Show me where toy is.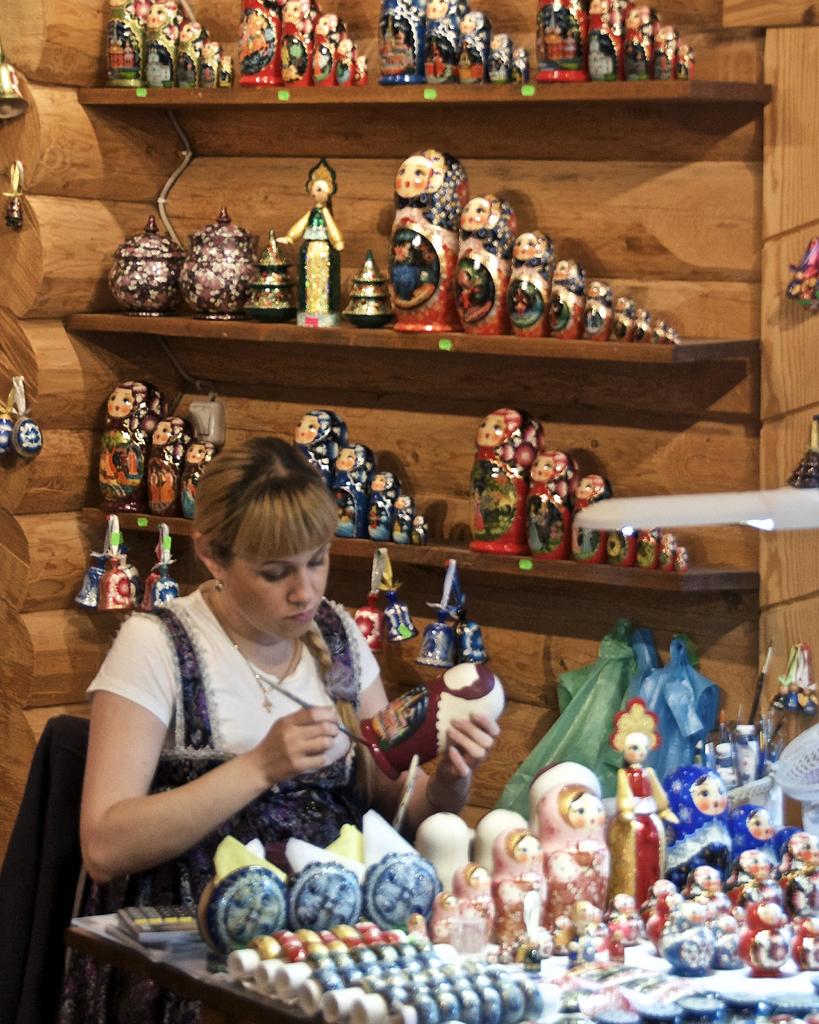
toy is at <box>783,832,818,877</box>.
